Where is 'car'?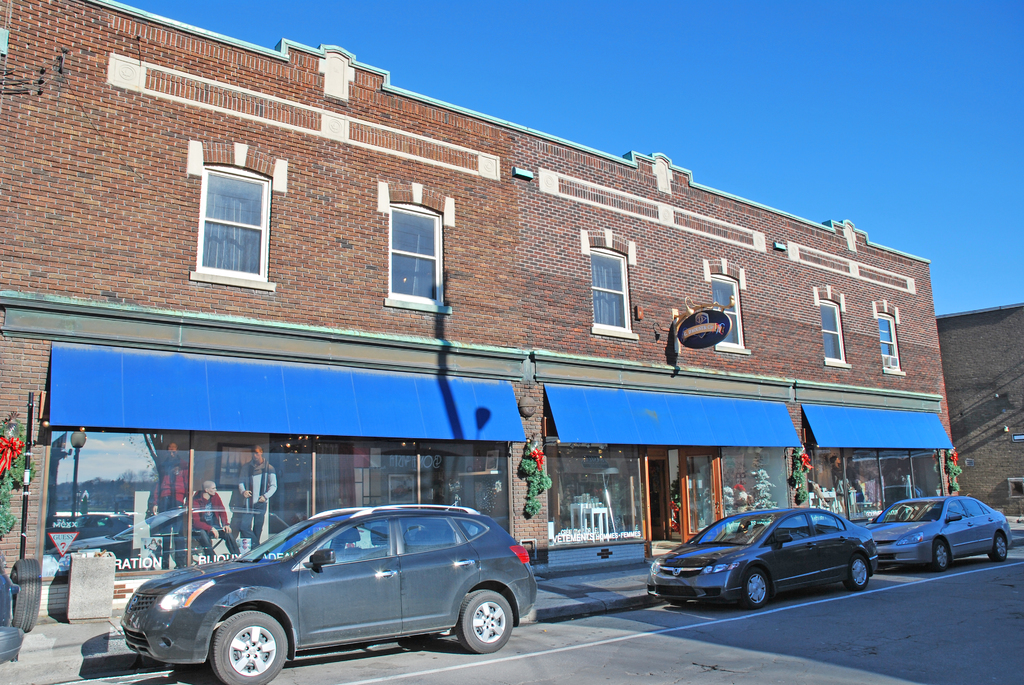
bbox=[649, 507, 885, 610].
